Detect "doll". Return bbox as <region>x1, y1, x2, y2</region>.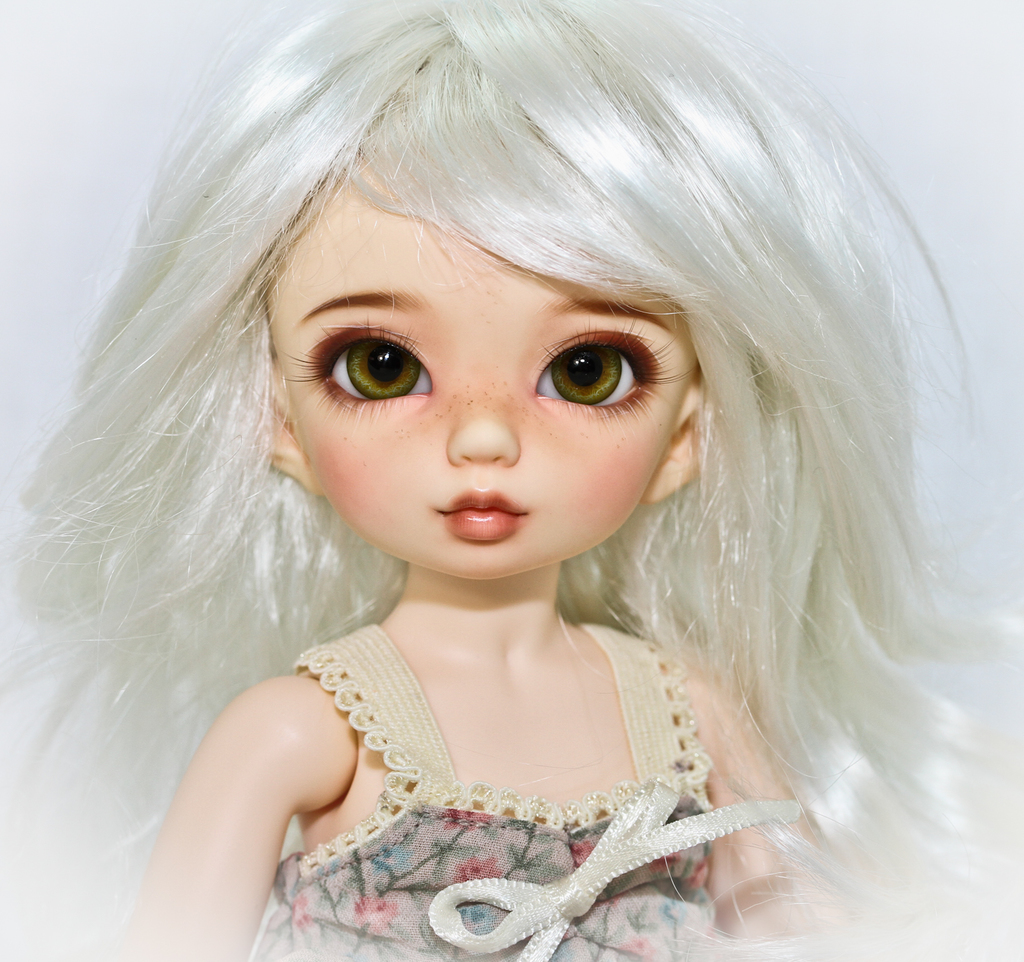
<region>1, 0, 1023, 961</region>.
